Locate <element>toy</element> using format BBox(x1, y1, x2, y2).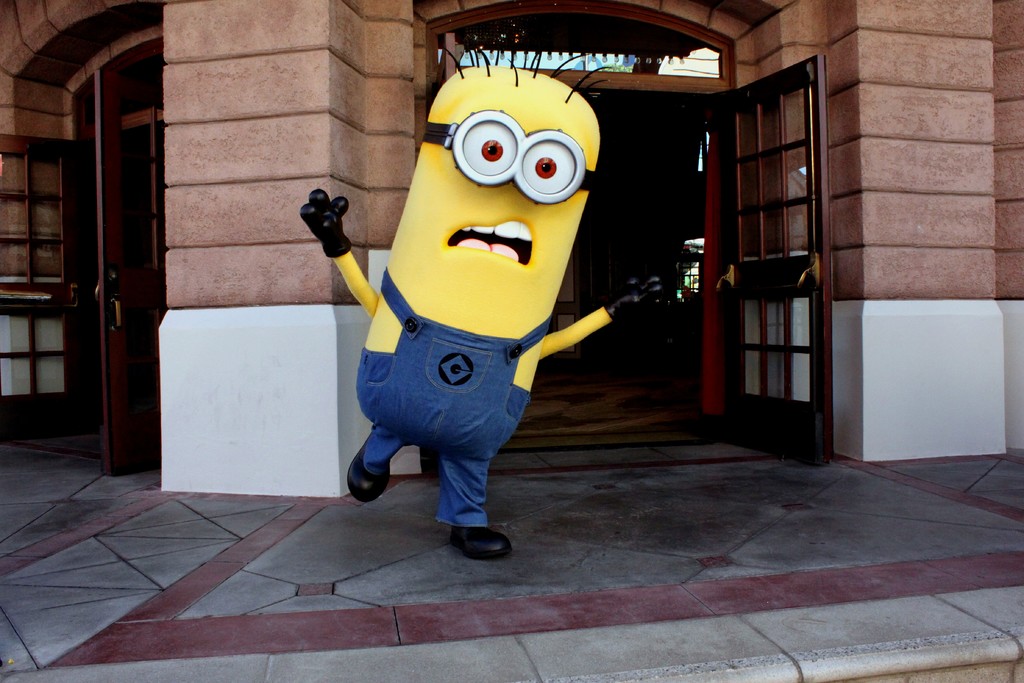
BBox(301, 83, 648, 525).
